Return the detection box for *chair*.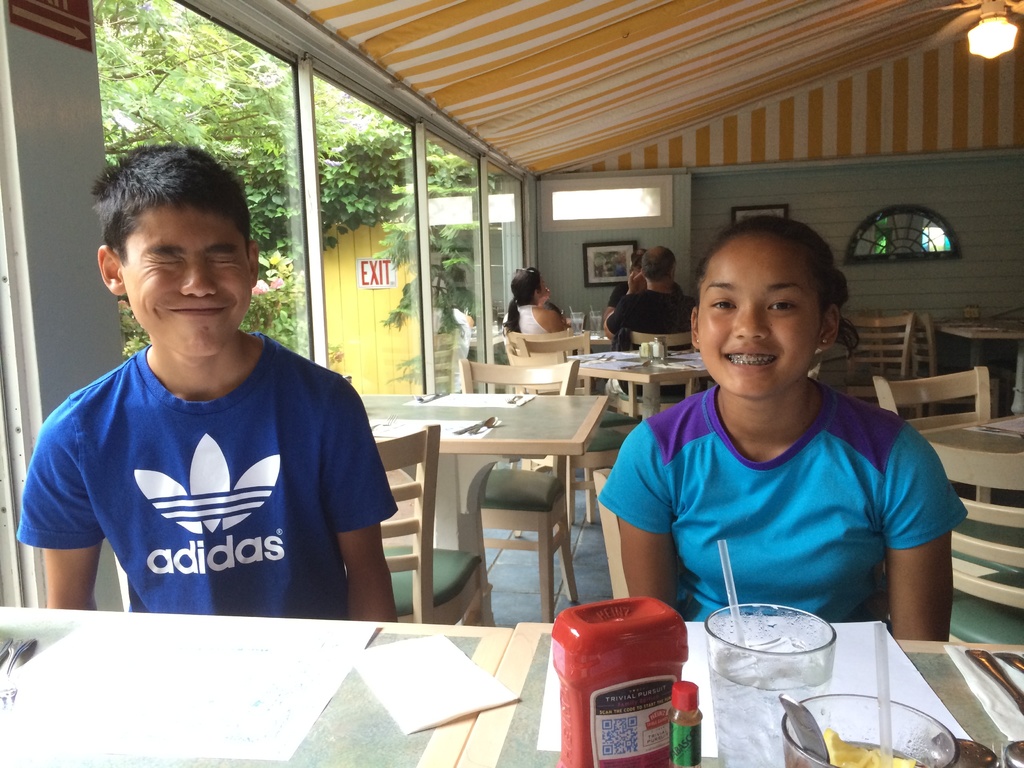
907,314,1001,422.
